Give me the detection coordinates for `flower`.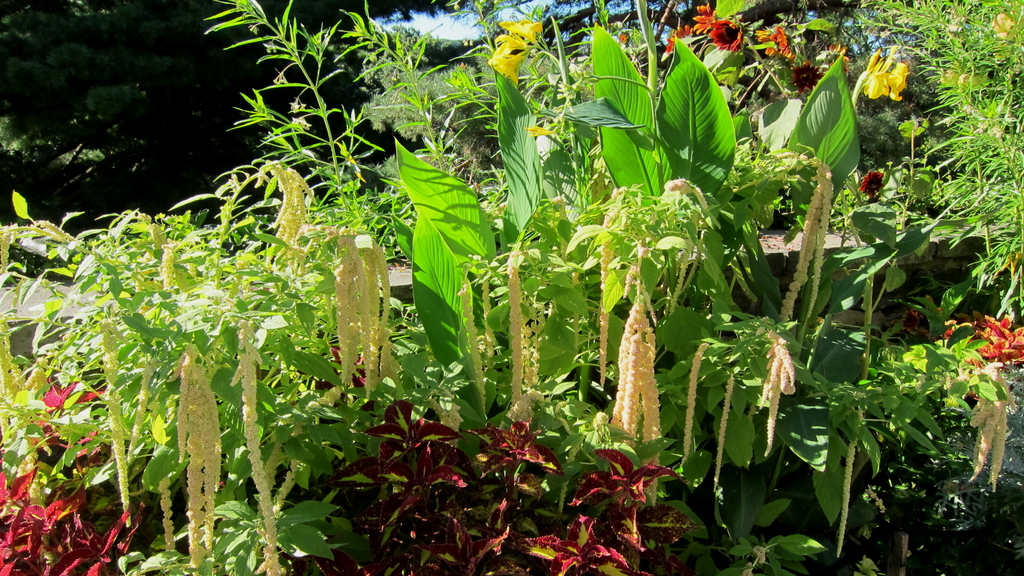
region(694, 1, 716, 42).
